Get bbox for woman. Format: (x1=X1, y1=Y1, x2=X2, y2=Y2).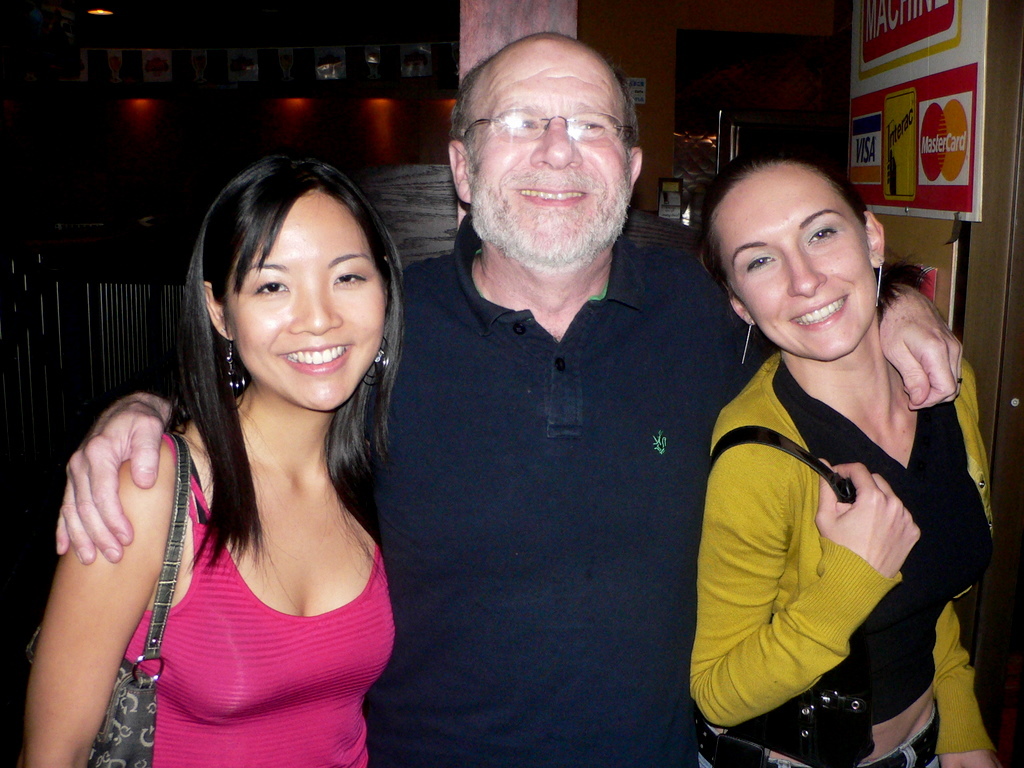
(x1=98, y1=105, x2=447, y2=765).
